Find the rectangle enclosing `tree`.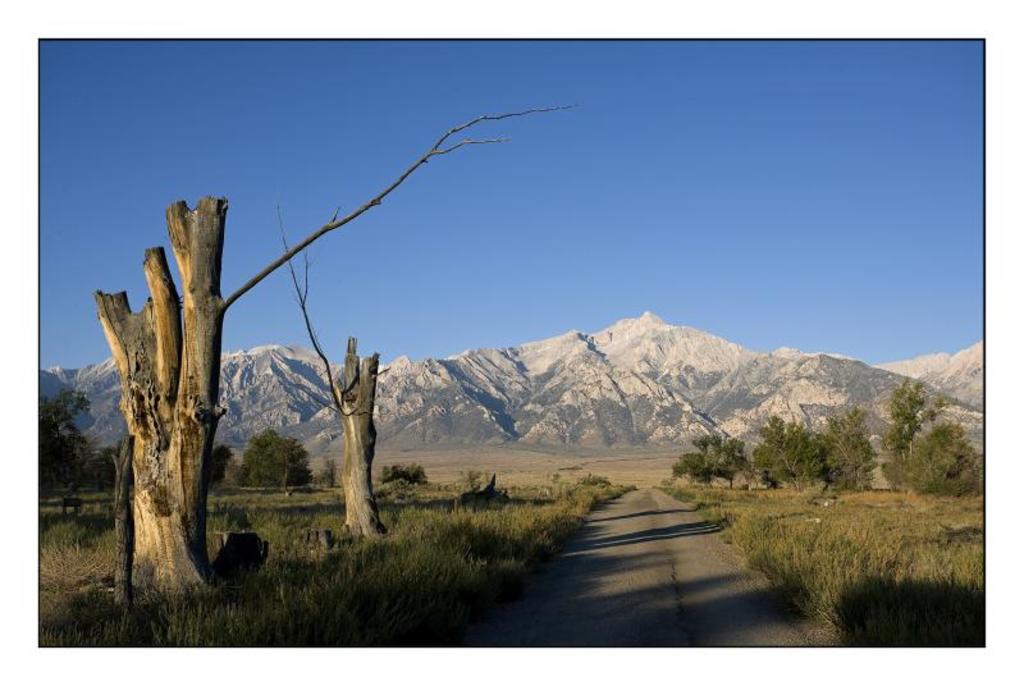
879/375/955/486.
